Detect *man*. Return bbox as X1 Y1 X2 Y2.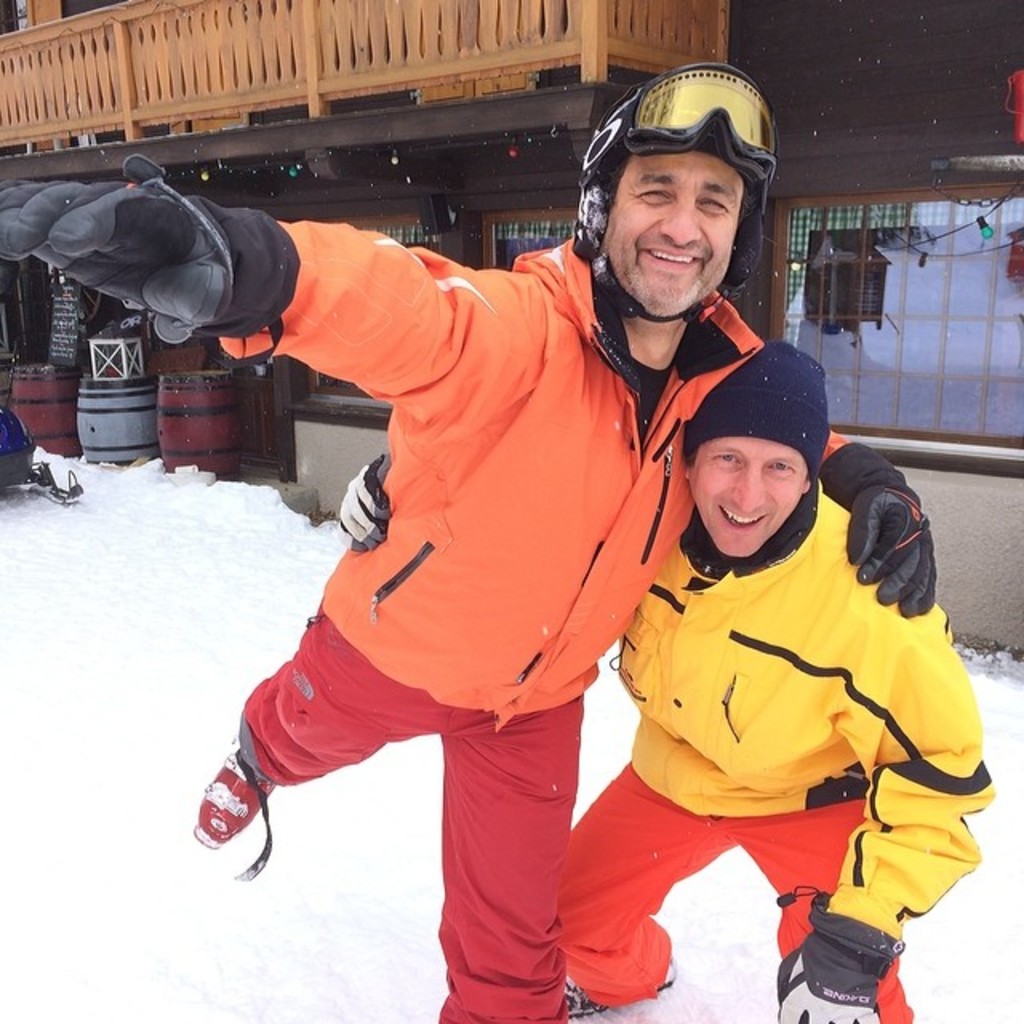
555 341 997 1022.
